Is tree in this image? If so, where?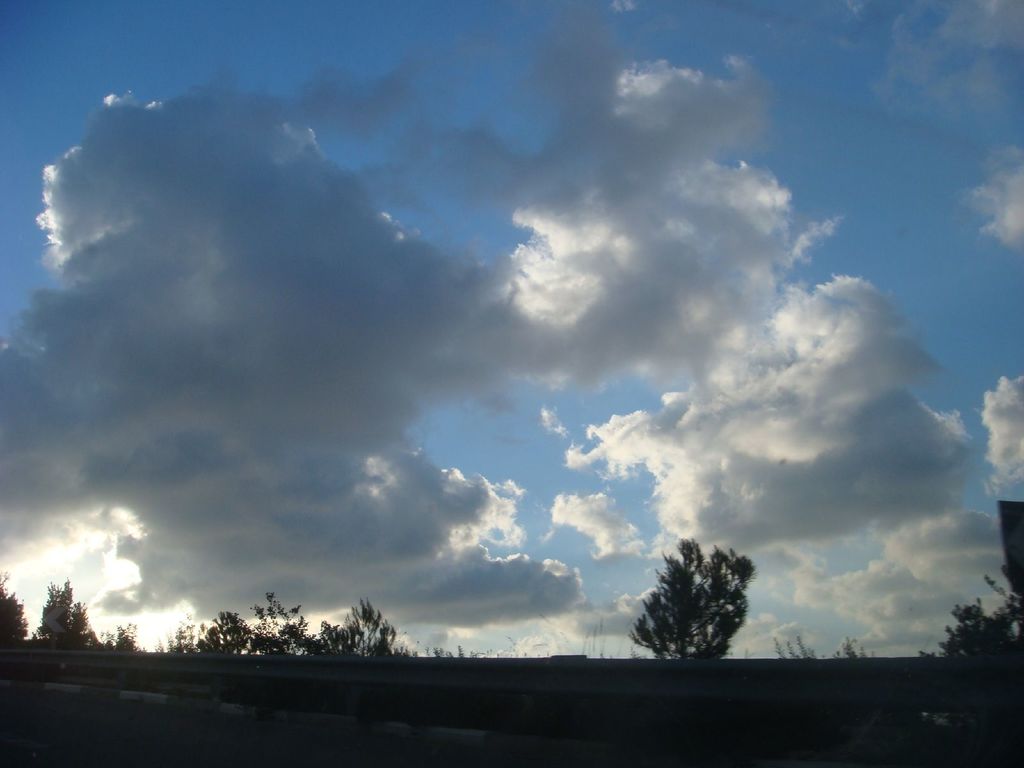
Yes, at left=634, top=540, right=761, bottom=671.
